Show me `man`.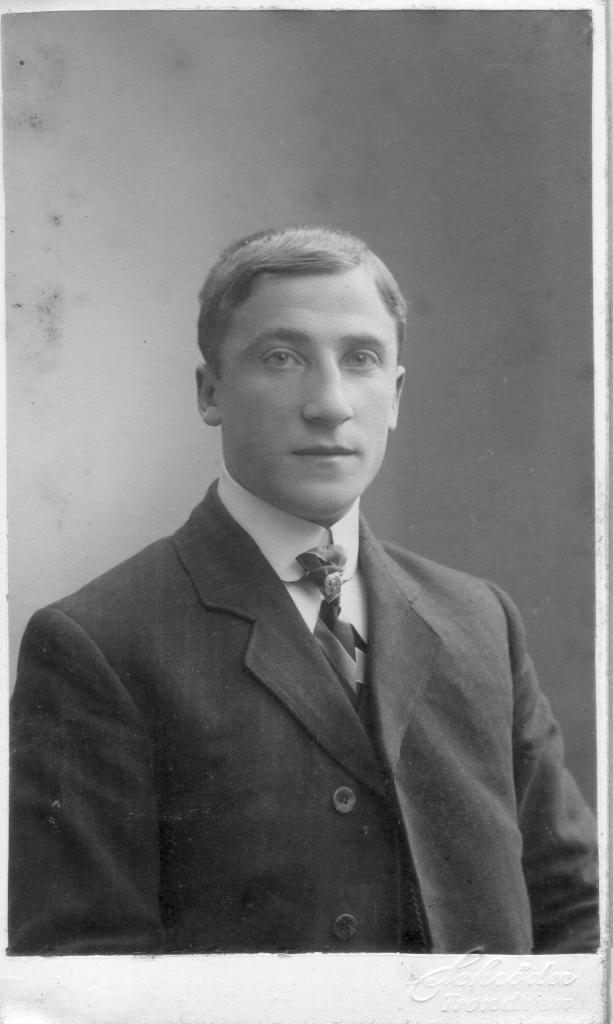
`man` is here: (42, 223, 571, 946).
